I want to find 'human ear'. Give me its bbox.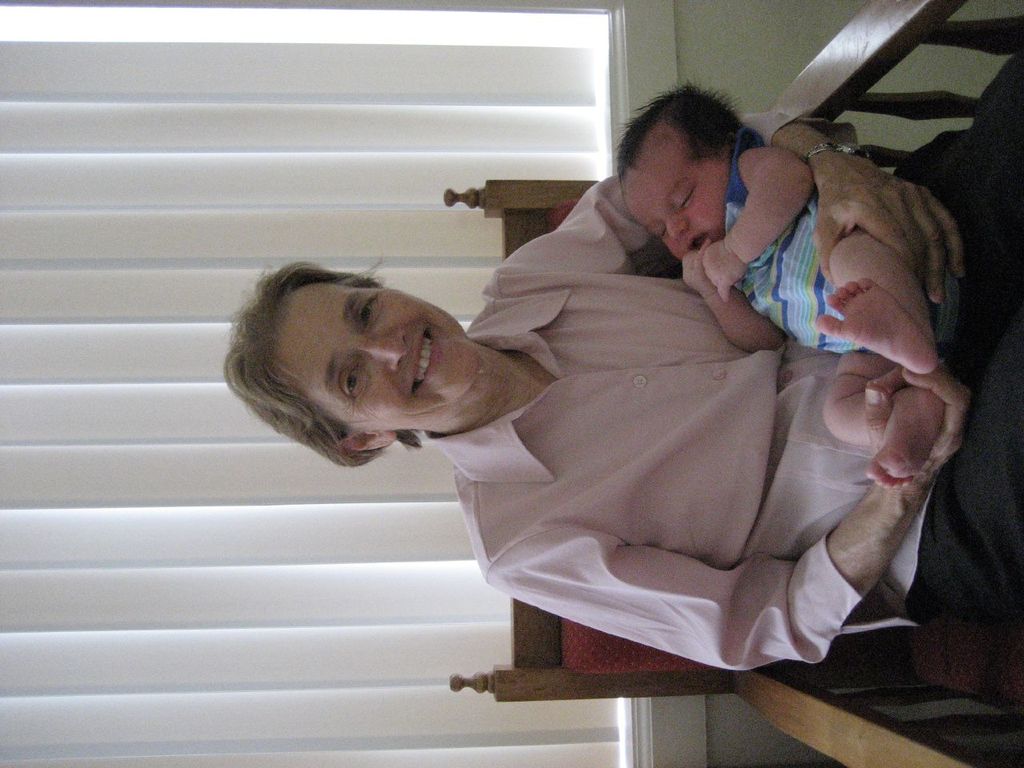
bbox=[345, 430, 394, 454].
